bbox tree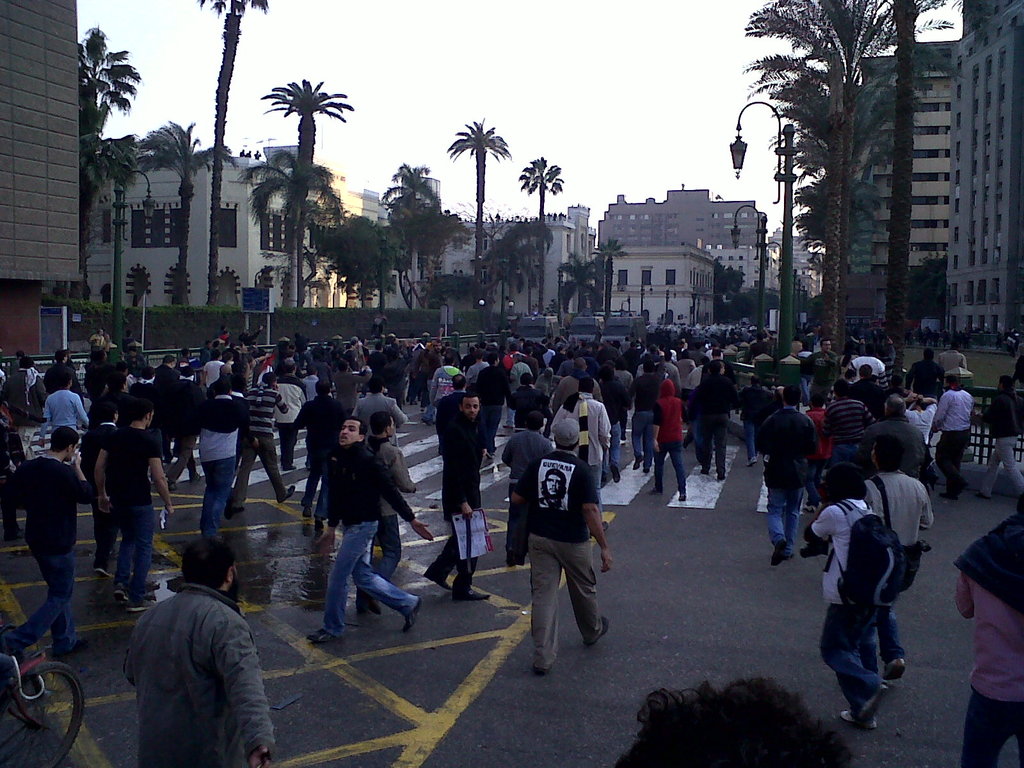
left=80, top=128, right=161, bottom=341
